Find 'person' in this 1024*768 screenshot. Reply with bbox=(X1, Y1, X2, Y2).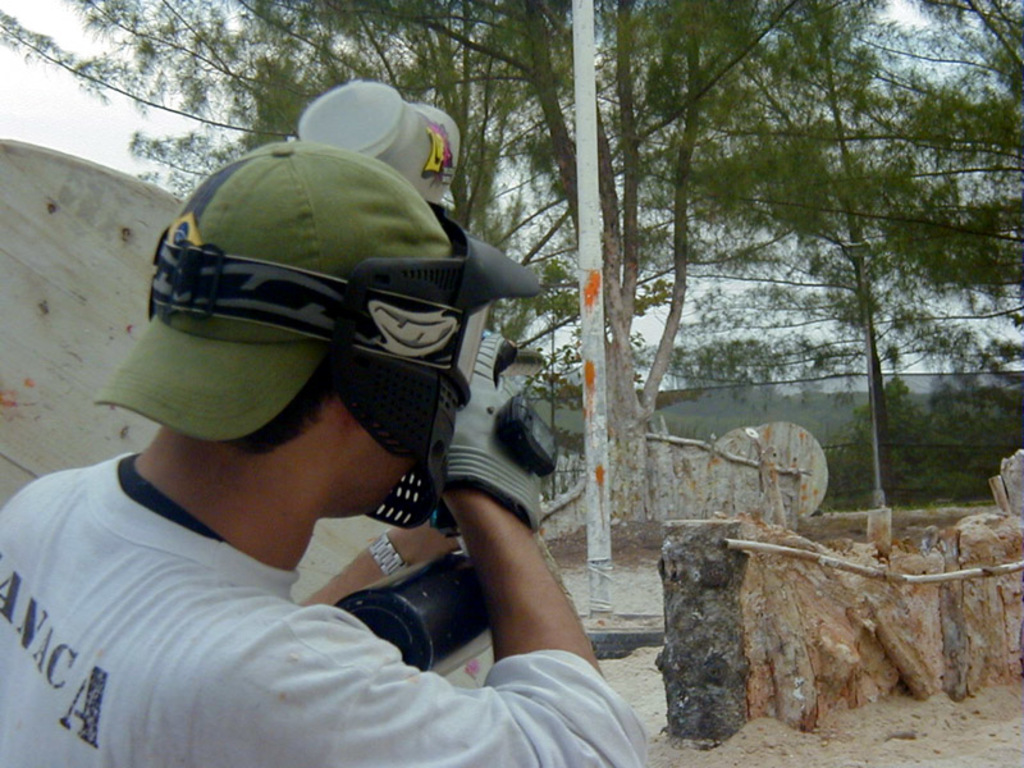
bbox=(0, 141, 645, 767).
